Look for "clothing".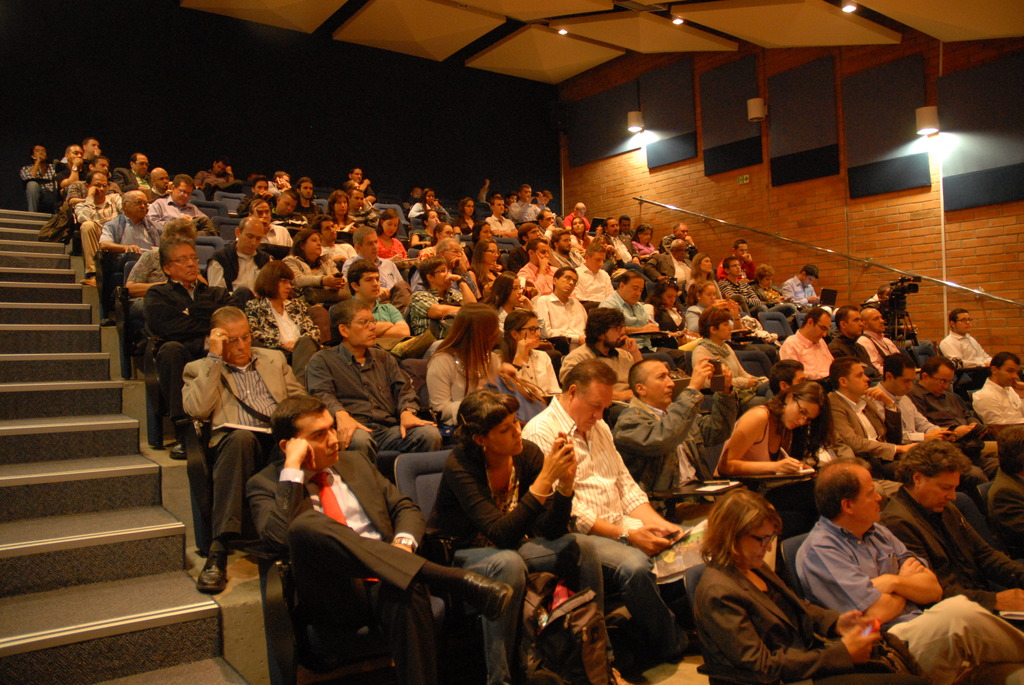
Found: rect(123, 165, 149, 186).
